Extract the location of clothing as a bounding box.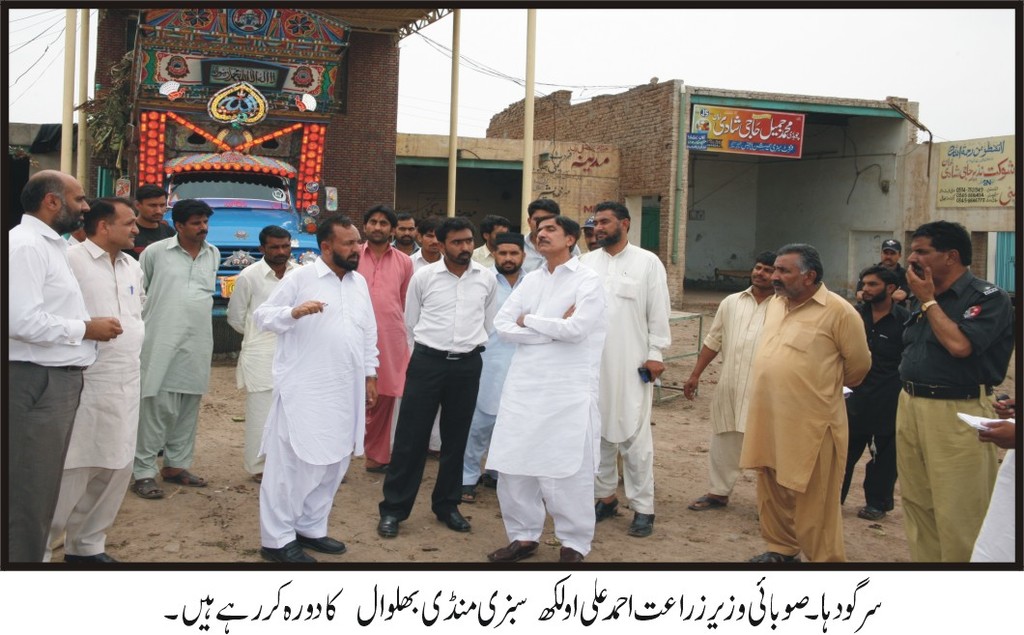
left=738, top=283, right=872, bottom=564.
